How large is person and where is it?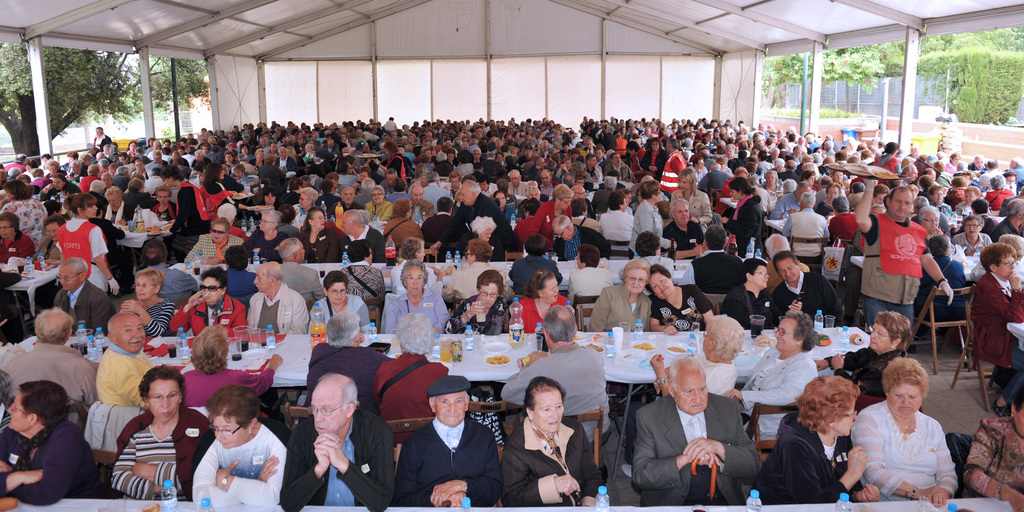
Bounding box: pyautogui.locateOnScreen(514, 196, 539, 251).
